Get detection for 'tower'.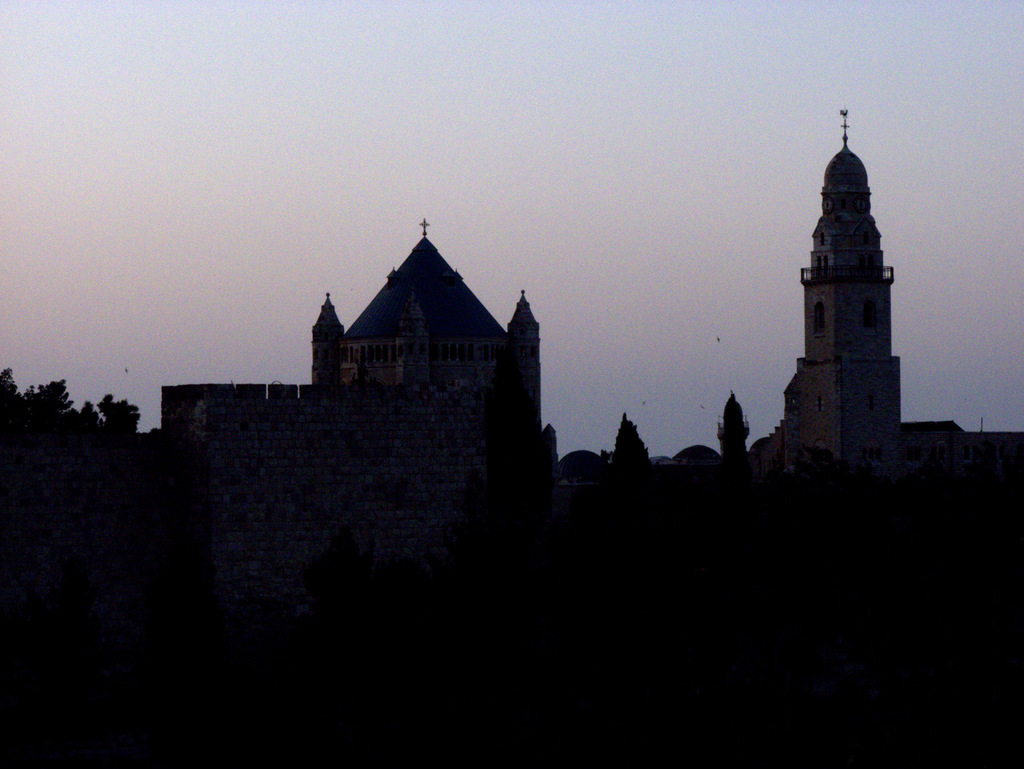
Detection: [x1=317, y1=225, x2=540, y2=399].
